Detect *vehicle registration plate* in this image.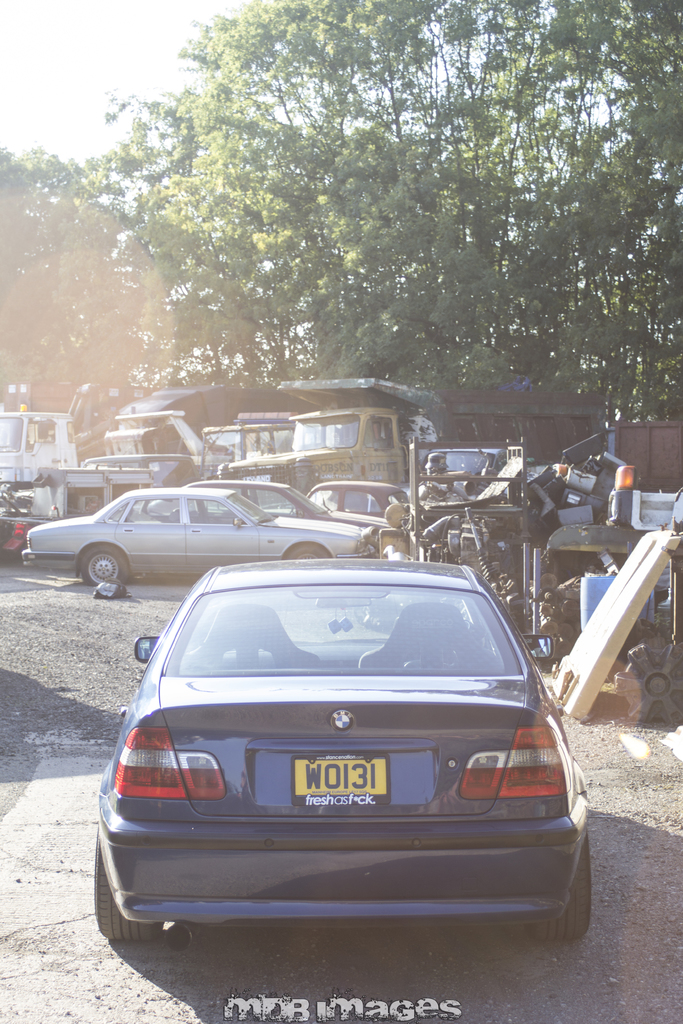
Detection: bbox(289, 756, 390, 804).
